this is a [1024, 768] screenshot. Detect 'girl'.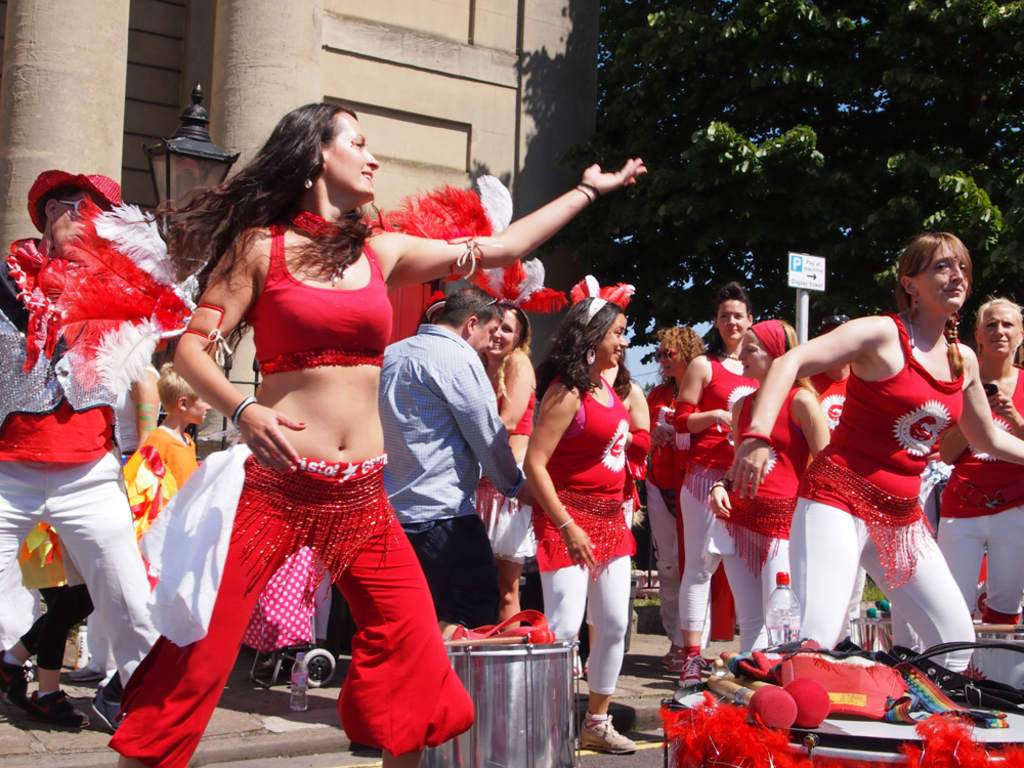
locate(109, 99, 644, 767).
